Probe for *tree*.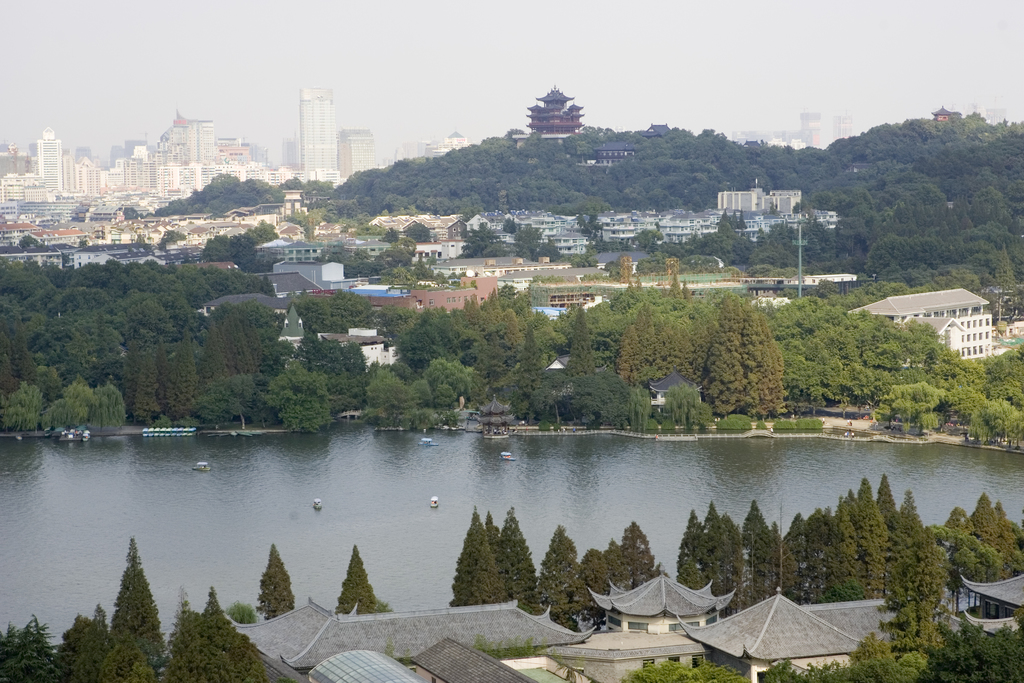
Probe result: bbox(374, 304, 435, 344).
